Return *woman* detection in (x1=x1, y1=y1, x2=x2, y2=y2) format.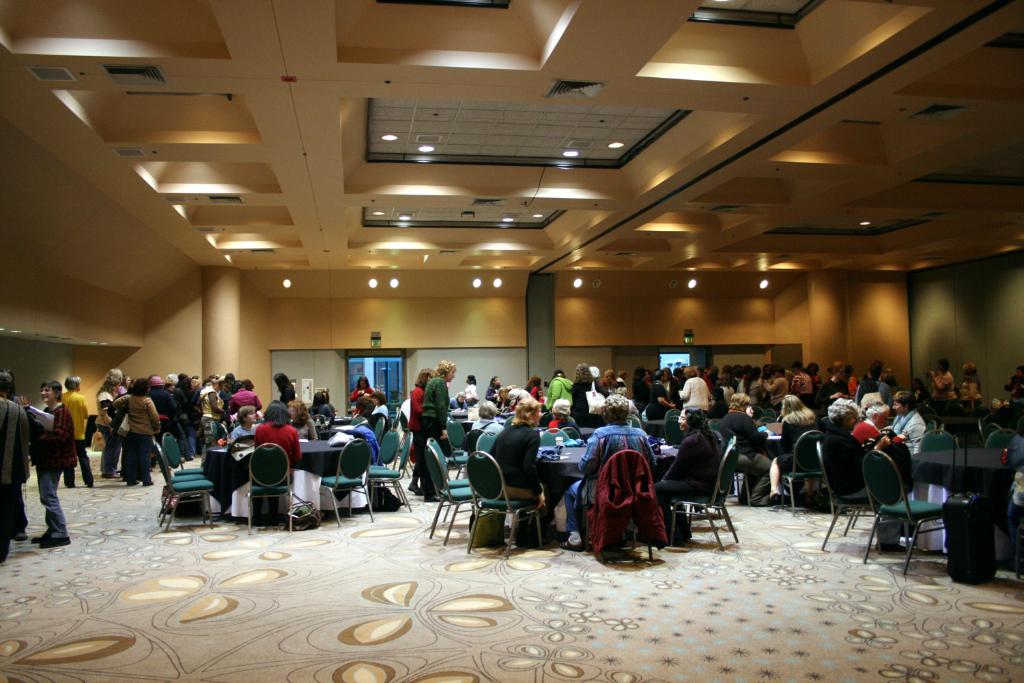
(x1=3, y1=372, x2=70, y2=557).
